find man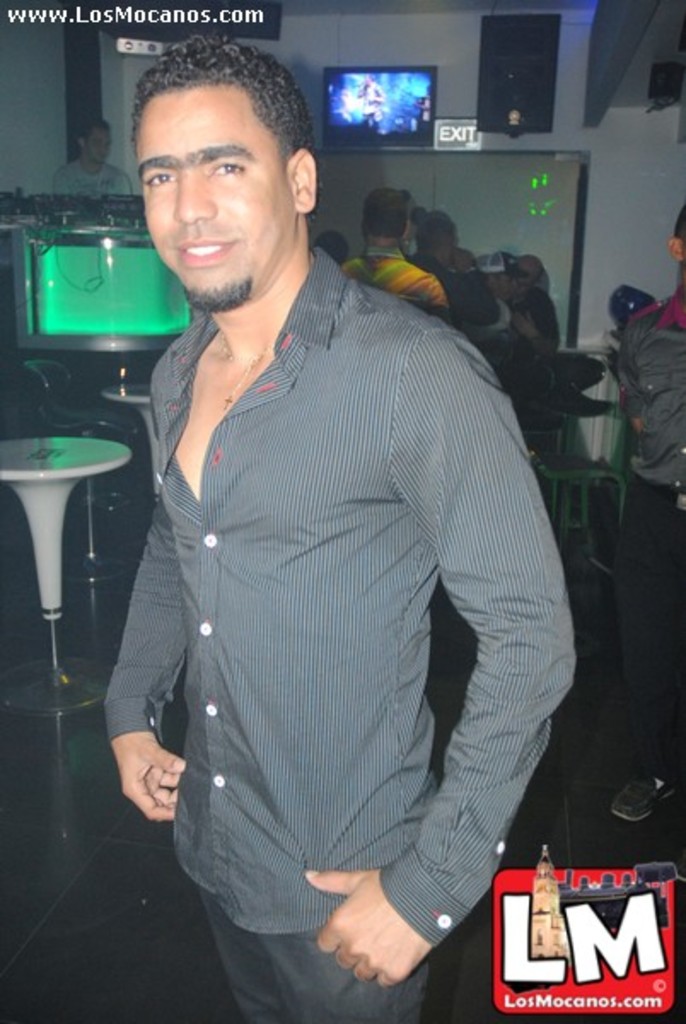
rect(608, 203, 684, 831)
